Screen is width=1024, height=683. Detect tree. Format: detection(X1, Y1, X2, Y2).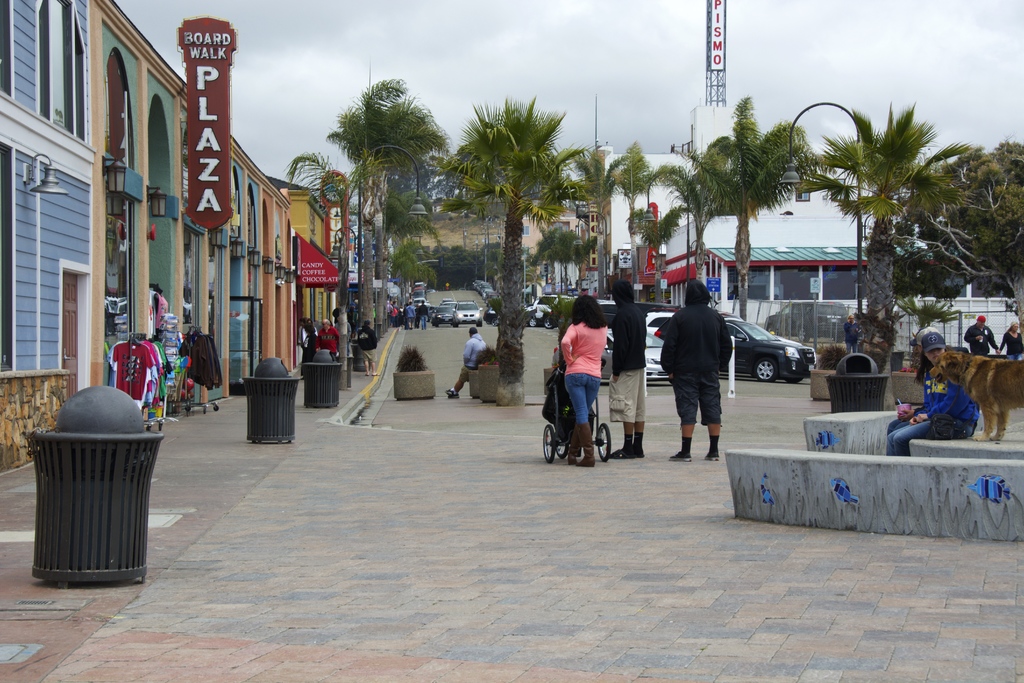
detection(648, 133, 746, 299).
